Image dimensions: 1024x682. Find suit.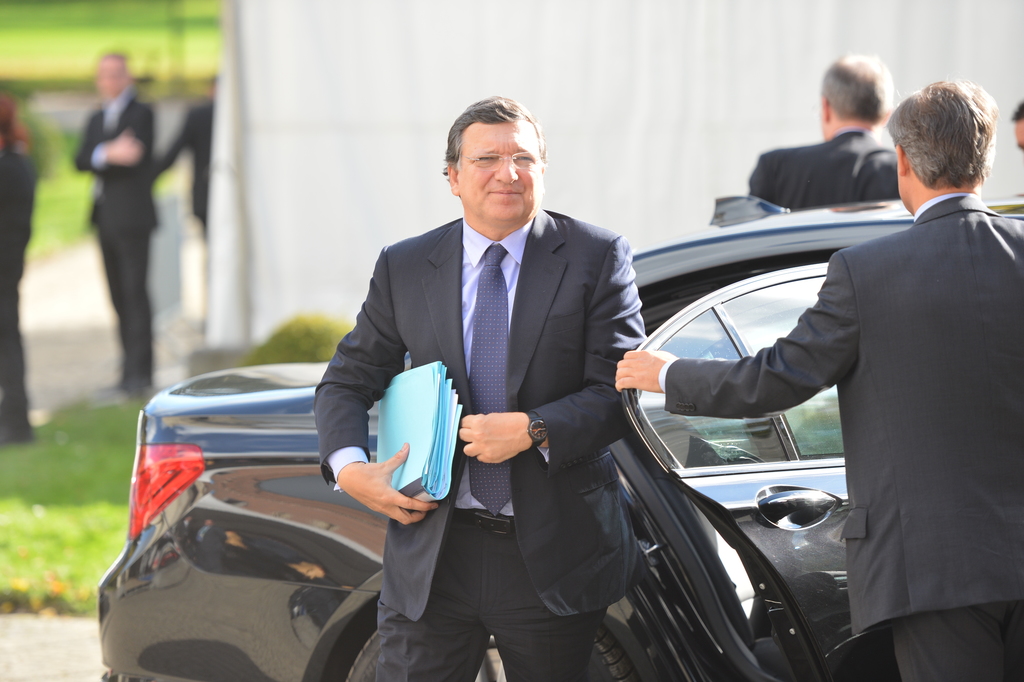
<bbox>746, 129, 899, 219</bbox>.
